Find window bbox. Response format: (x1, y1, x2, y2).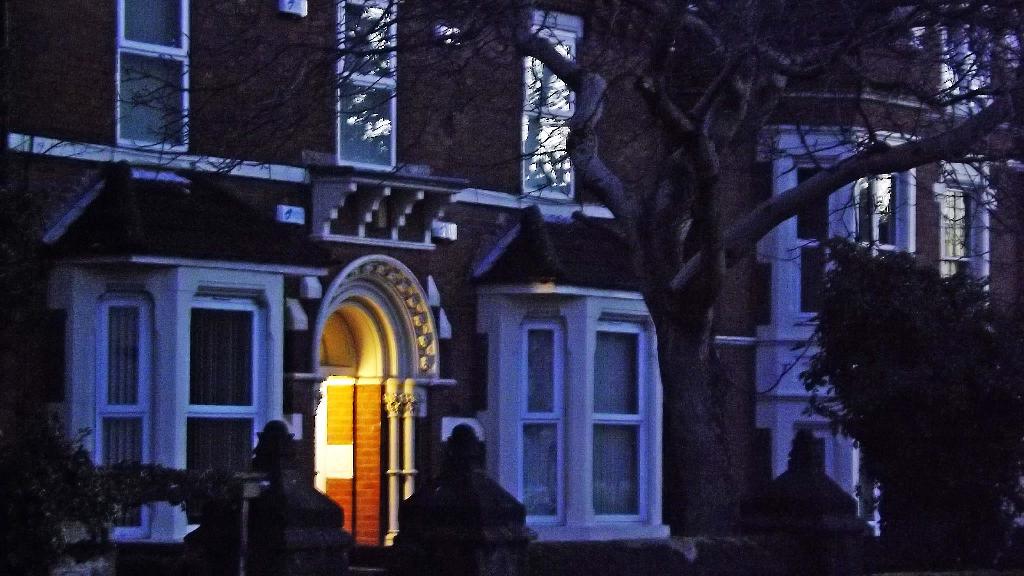
(598, 323, 650, 524).
